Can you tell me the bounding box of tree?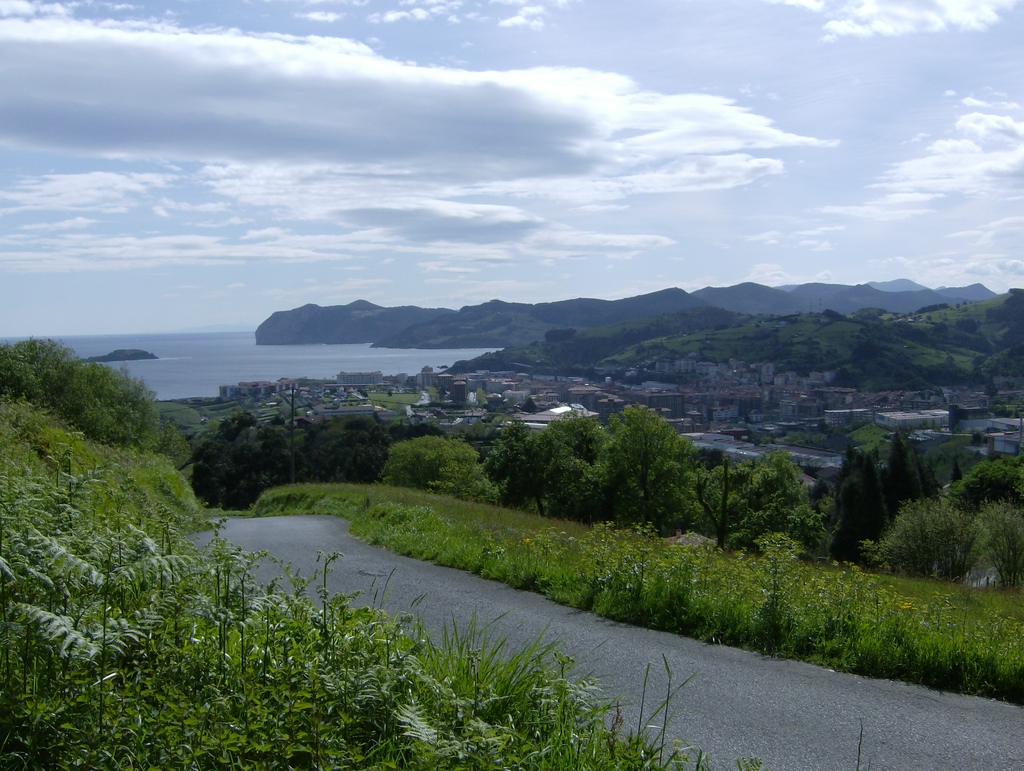
bbox(429, 439, 513, 503).
